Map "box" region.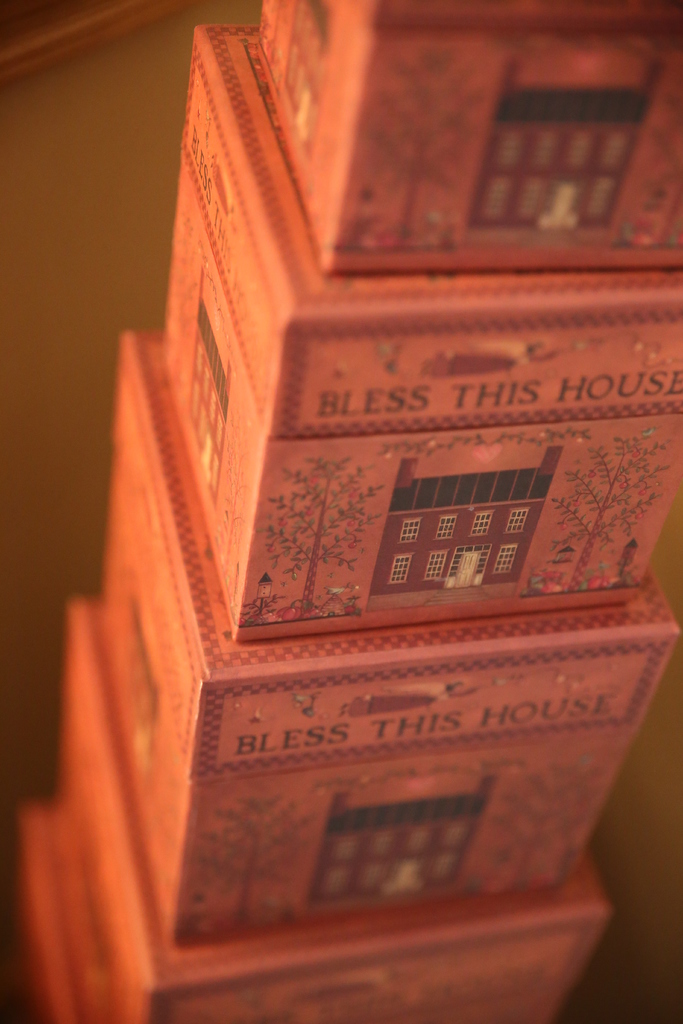
Mapped to <bbox>162, 27, 682, 642</bbox>.
